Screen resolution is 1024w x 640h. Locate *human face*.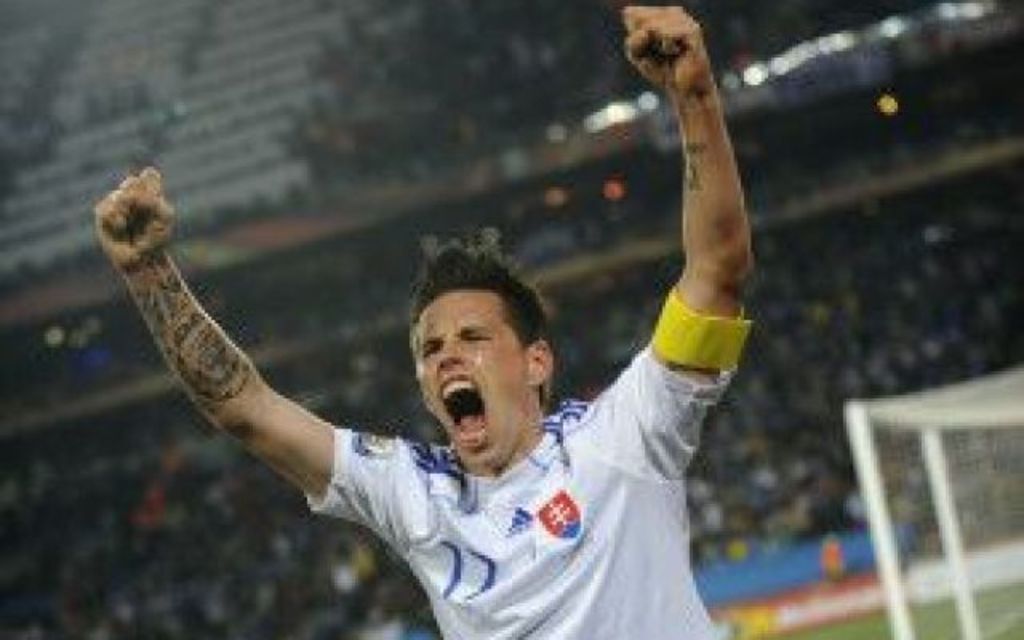
region(416, 290, 531, 466).
